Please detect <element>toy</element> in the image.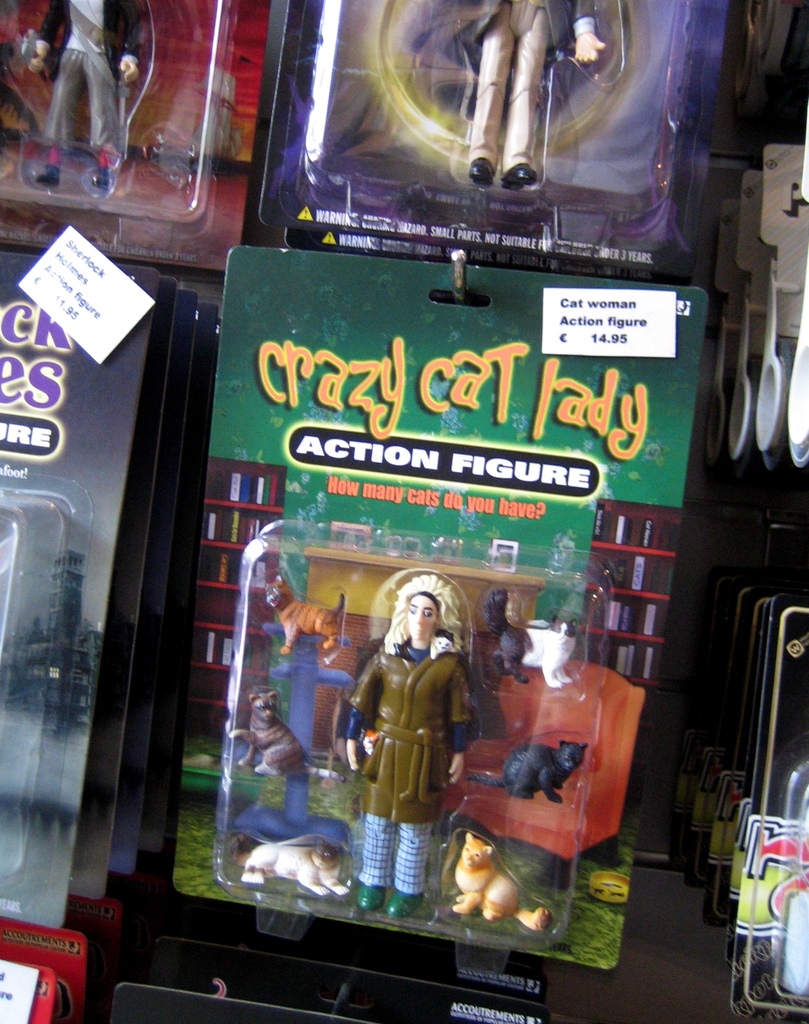
box(237, 687, 328, 783).
